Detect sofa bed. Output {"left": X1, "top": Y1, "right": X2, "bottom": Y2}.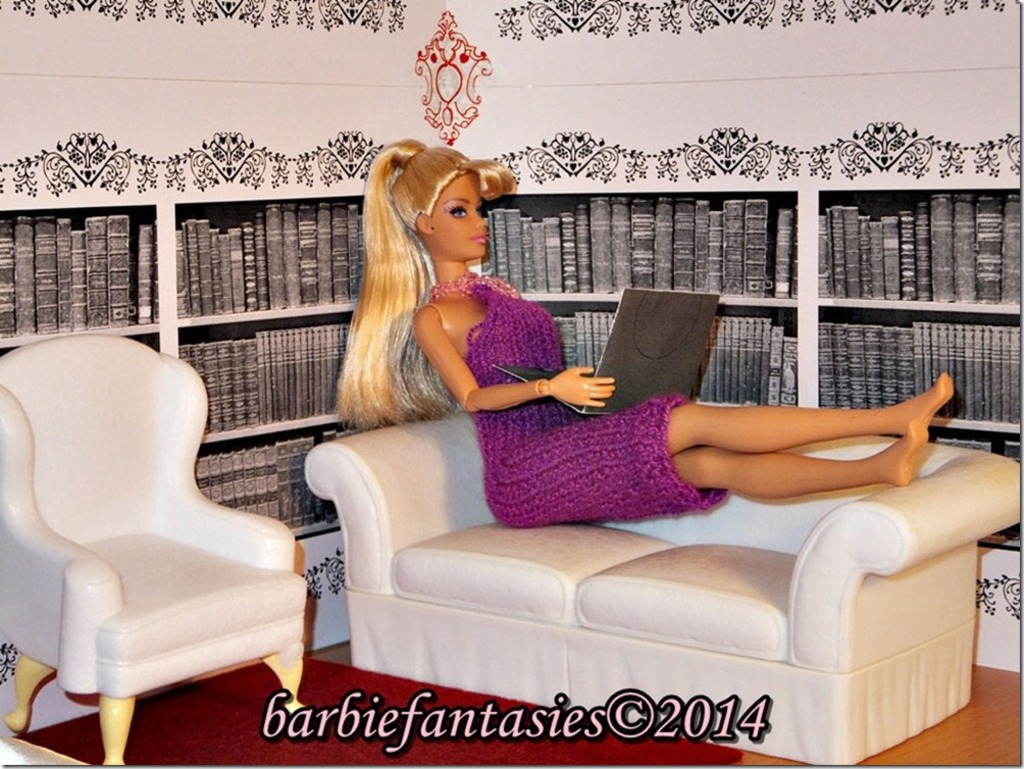
{"left": 306, "top": 413, "right": 1023, "bottom": 764}.
